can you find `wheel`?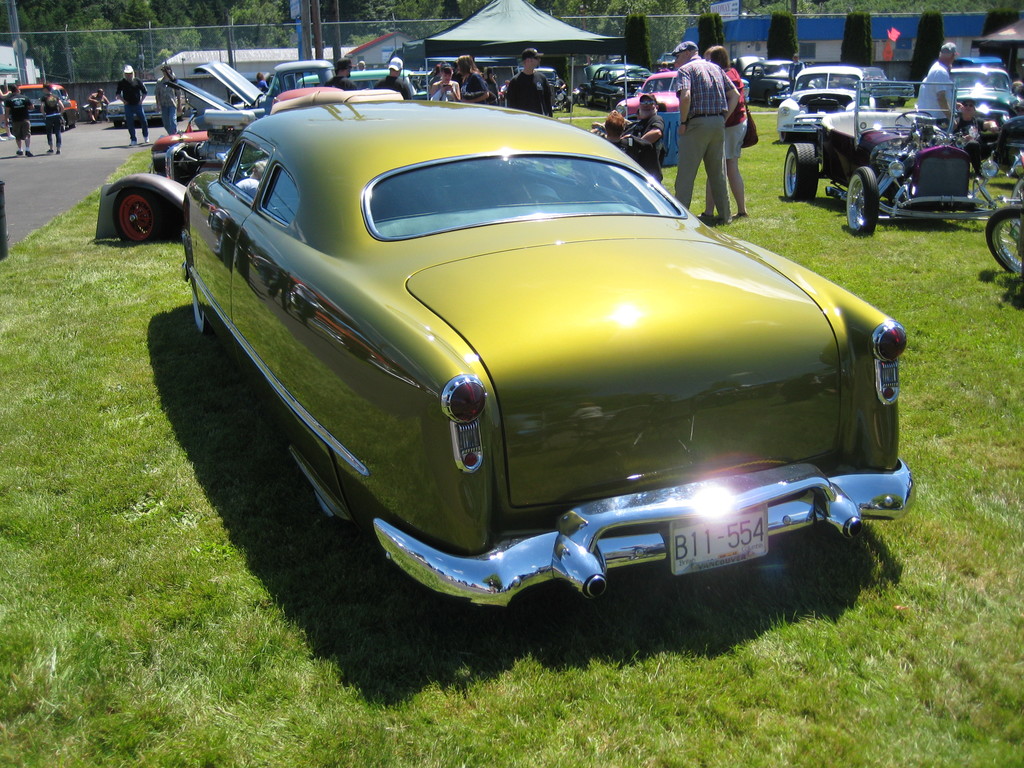
Yes, bounding box: rect(580, 92, 589, 111).
